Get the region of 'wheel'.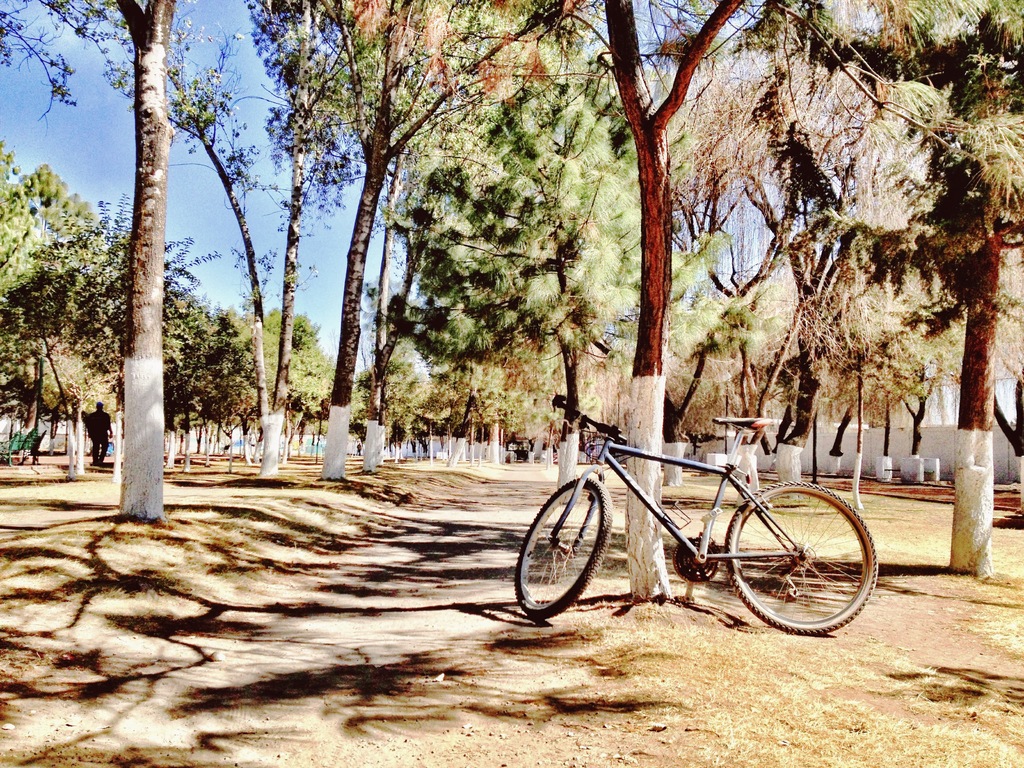
x1=513, y1=476, x2=612, y2=620.
